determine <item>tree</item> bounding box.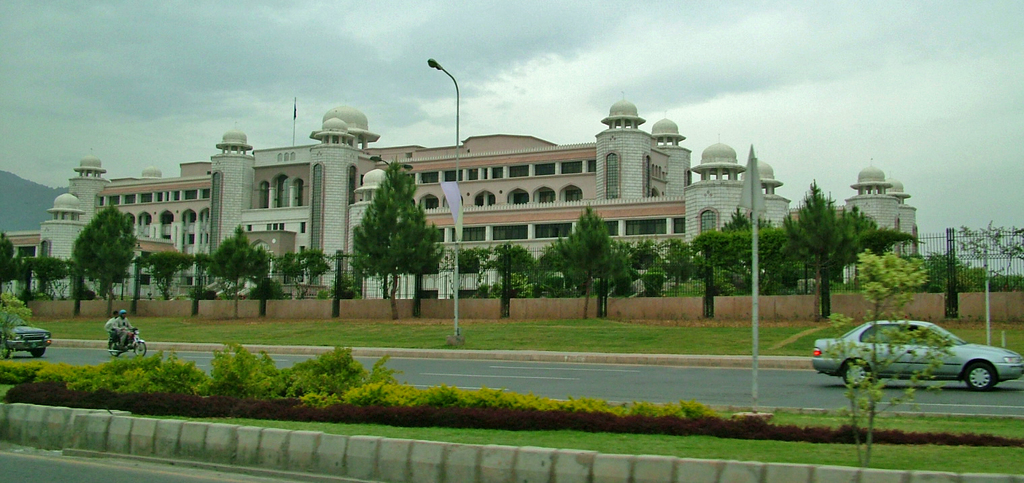
Determined: [2, 232, 15, 284].
